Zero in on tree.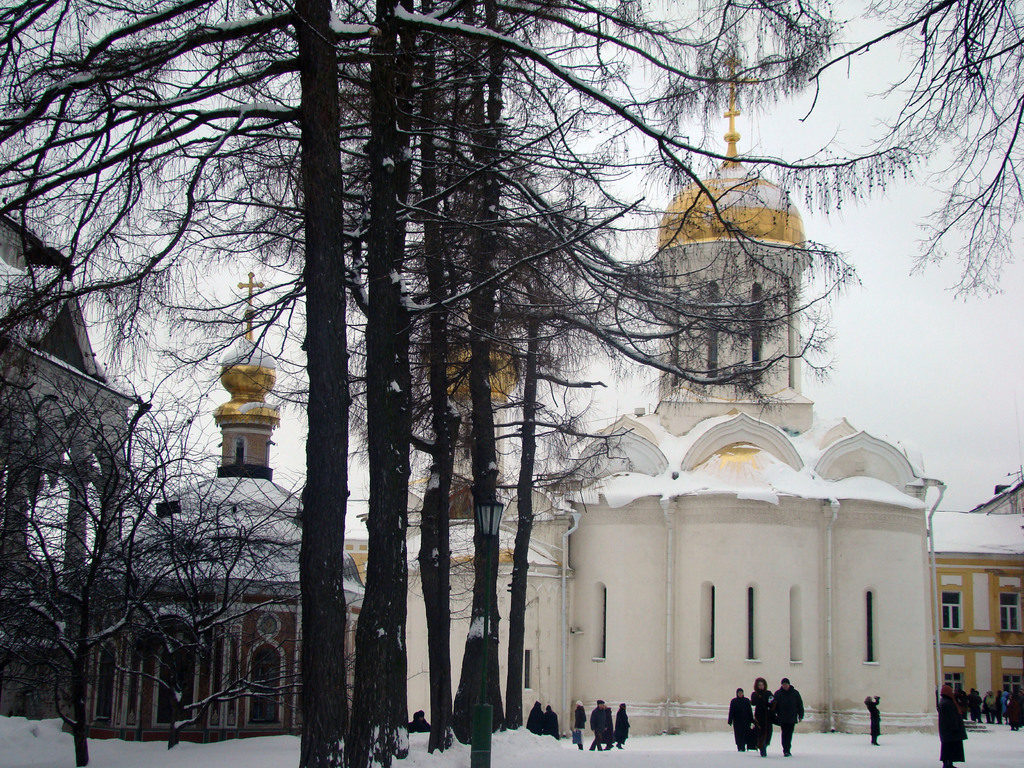
Zeroed in: region(386, 0, 1023, 767).
